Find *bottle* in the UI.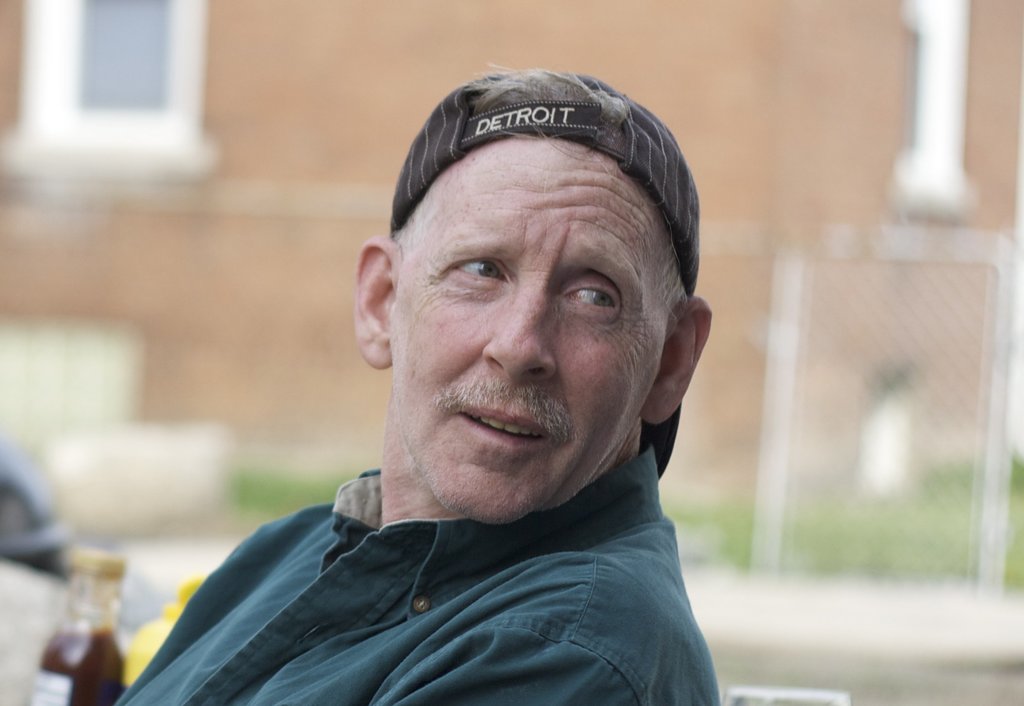
UI element at {"x1": 26, "y1": 546, "x2": 136, "y2": 705}.
